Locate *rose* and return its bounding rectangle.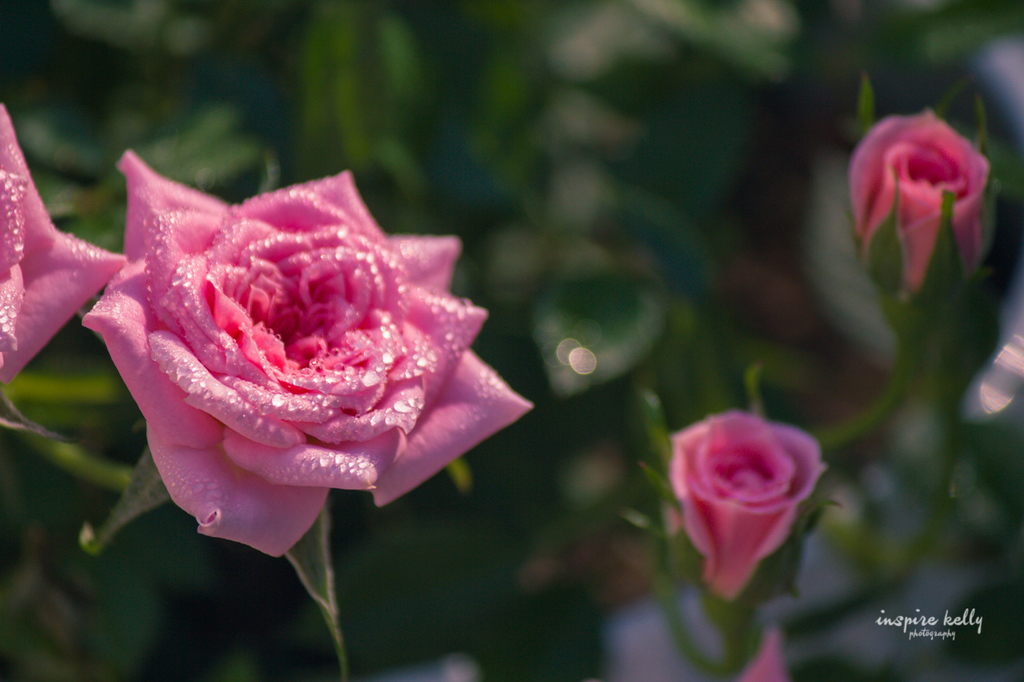
bbox=[78, 166, 534, 557].
